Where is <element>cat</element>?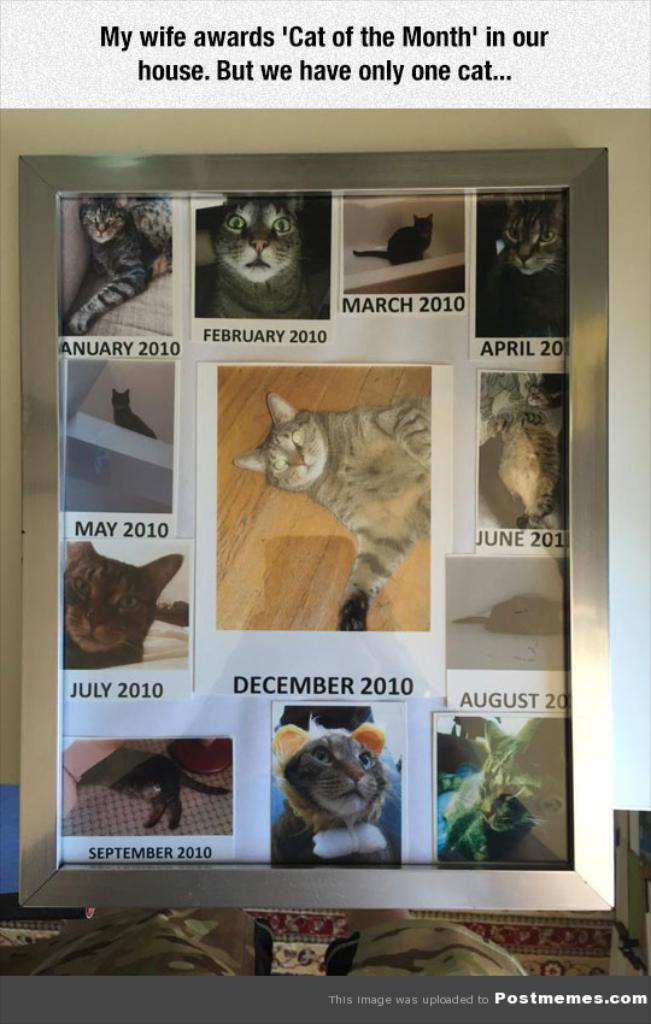
[left=435, top=784, right=538, bottom=858].
